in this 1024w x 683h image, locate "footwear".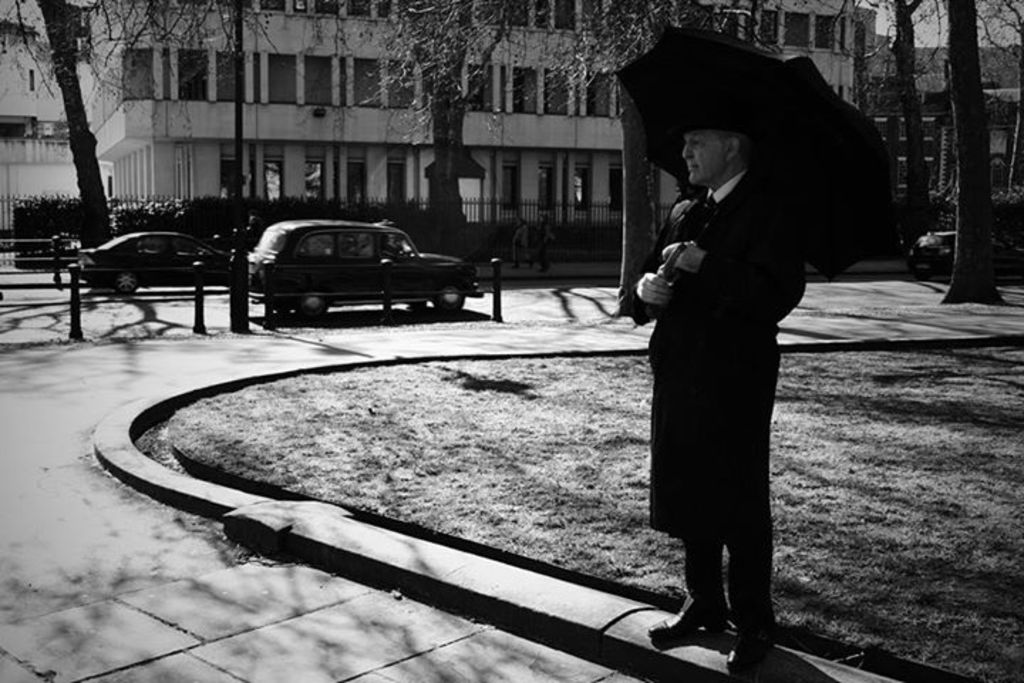
Bounding box: x1=674, y1=588, x2=759, y2=657.
